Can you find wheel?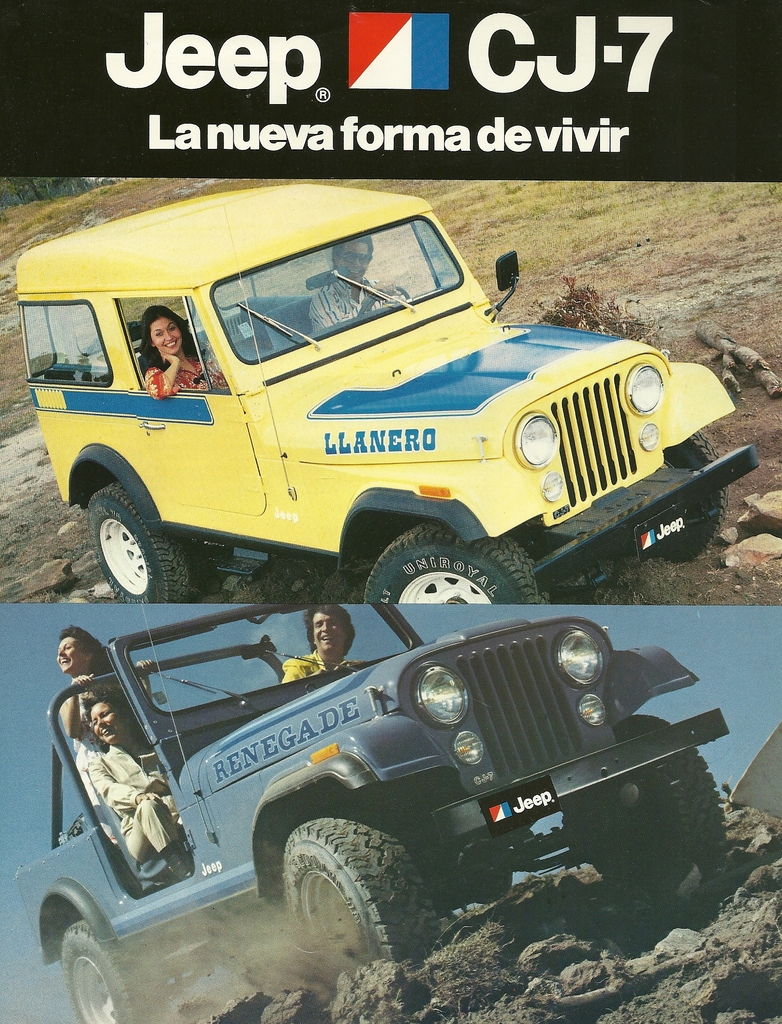
Yes, bounding box: 283/819/441/967.
